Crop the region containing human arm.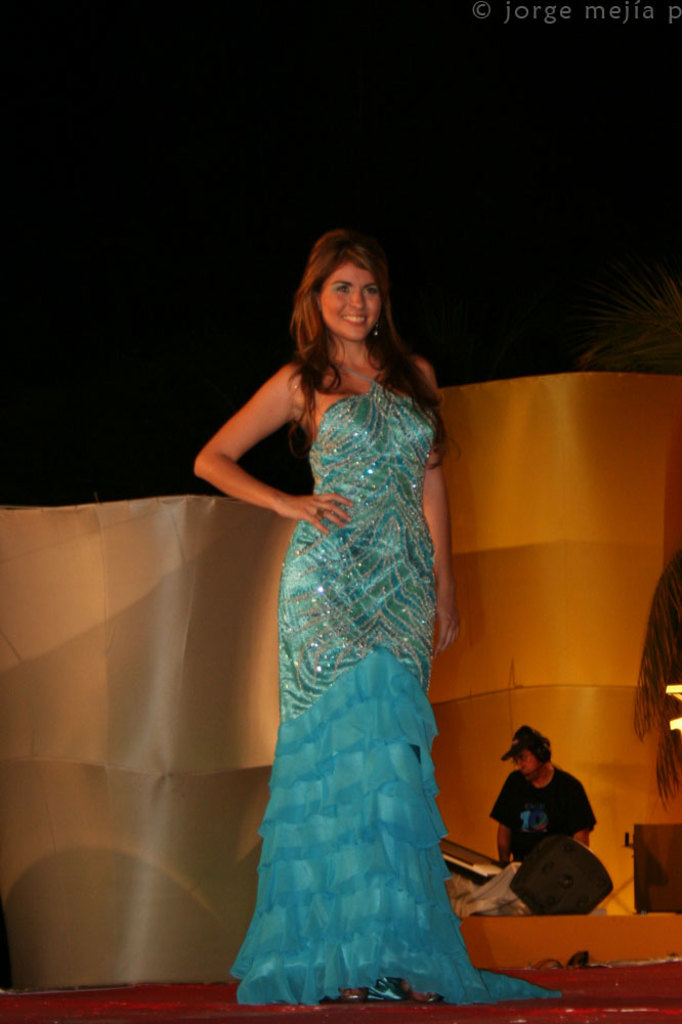
Crop region: box=[411, 361, 461, 659].
